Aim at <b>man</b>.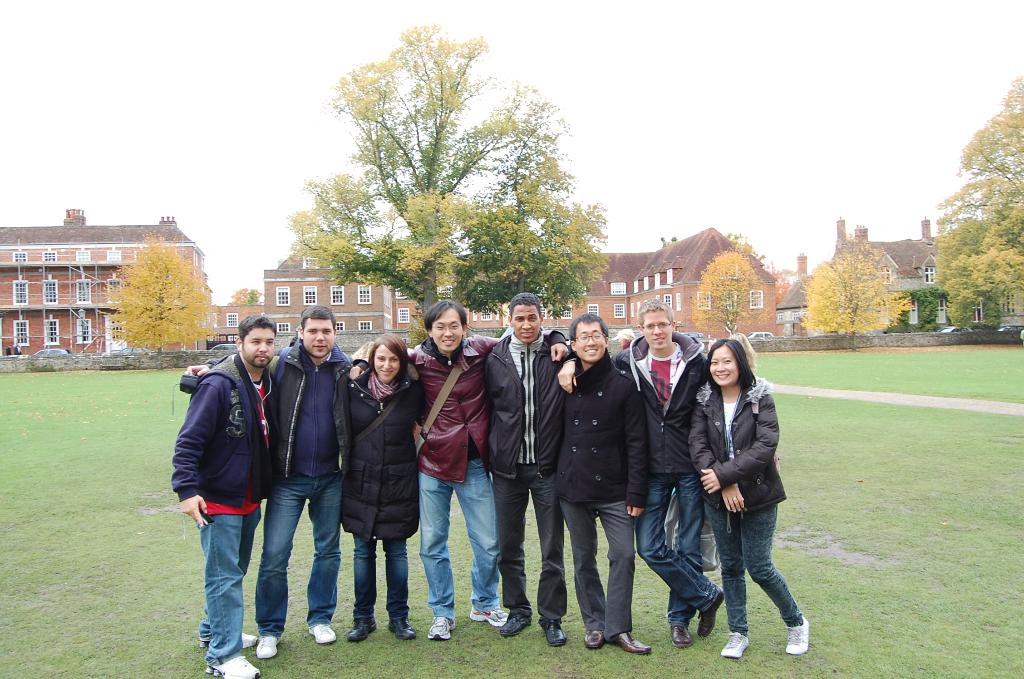
Aimed at locate(186, 300, 360, 660).
